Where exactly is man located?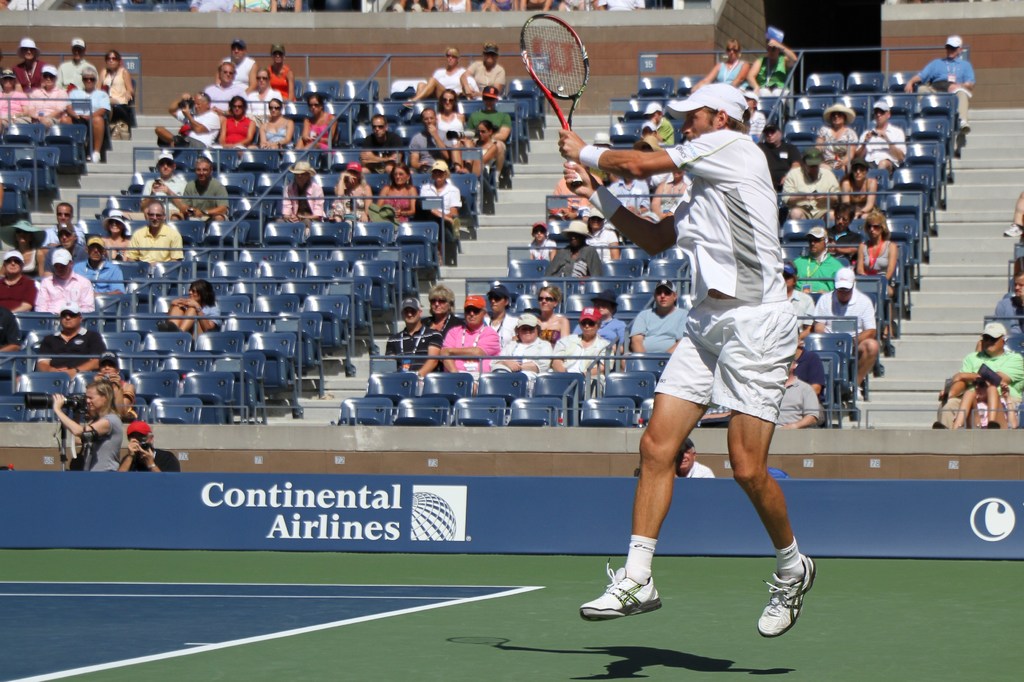
Its bounding box is rect(770, 354, 824, 431).
